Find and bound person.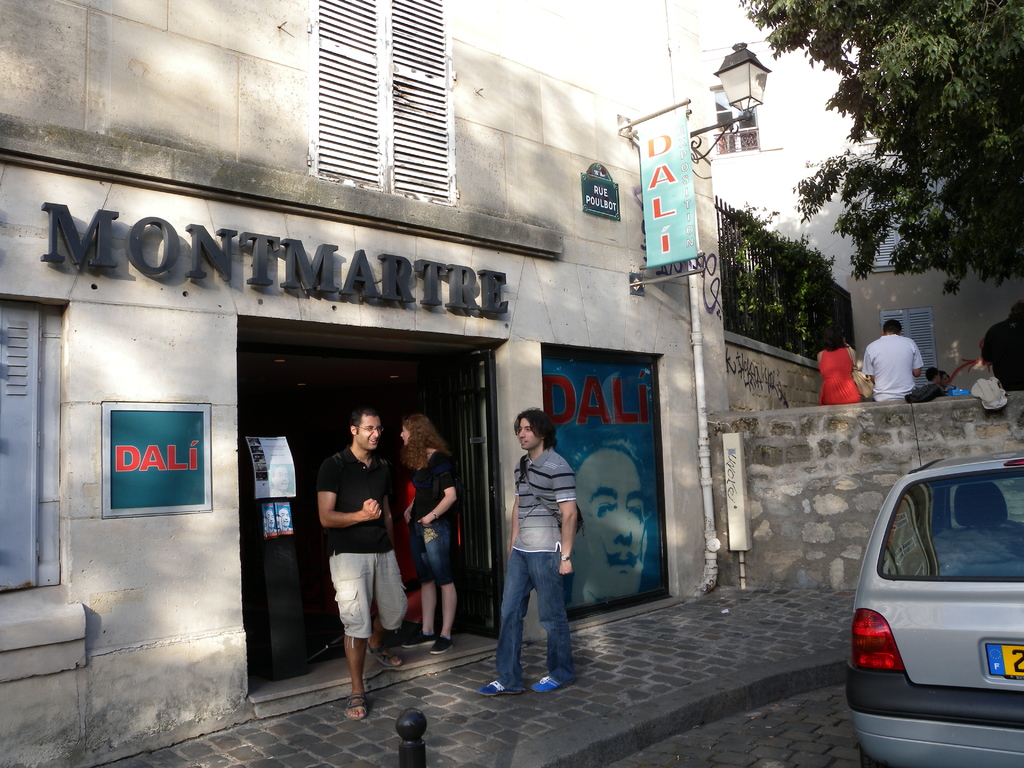
Bound: bbox(856, 319, 924, 399).
